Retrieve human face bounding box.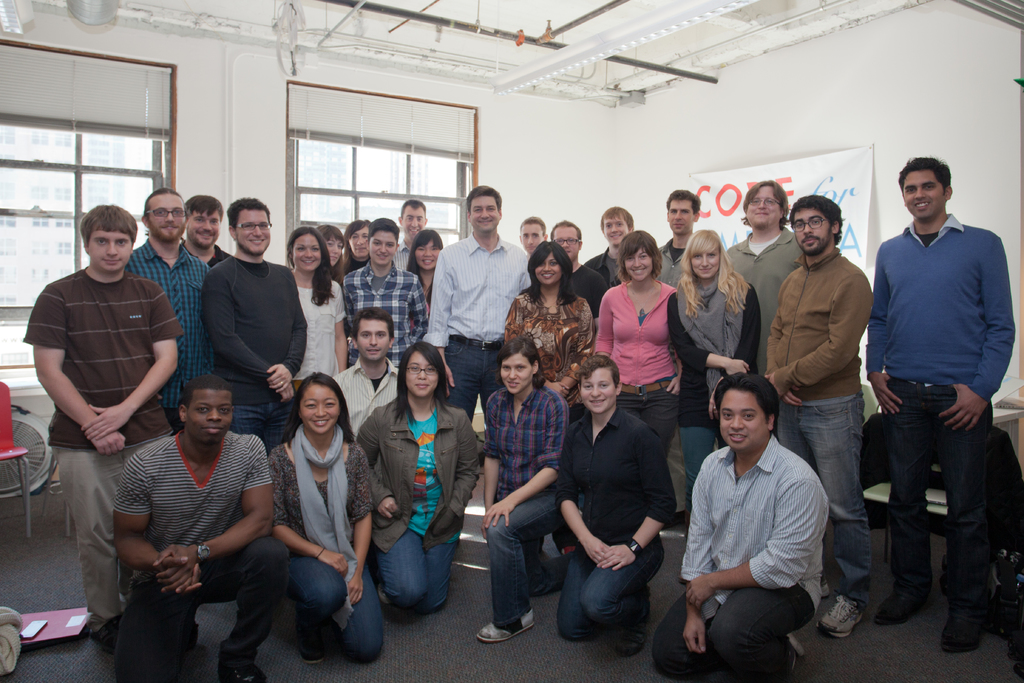
Bounding box: (794, 212, 832, 254).
